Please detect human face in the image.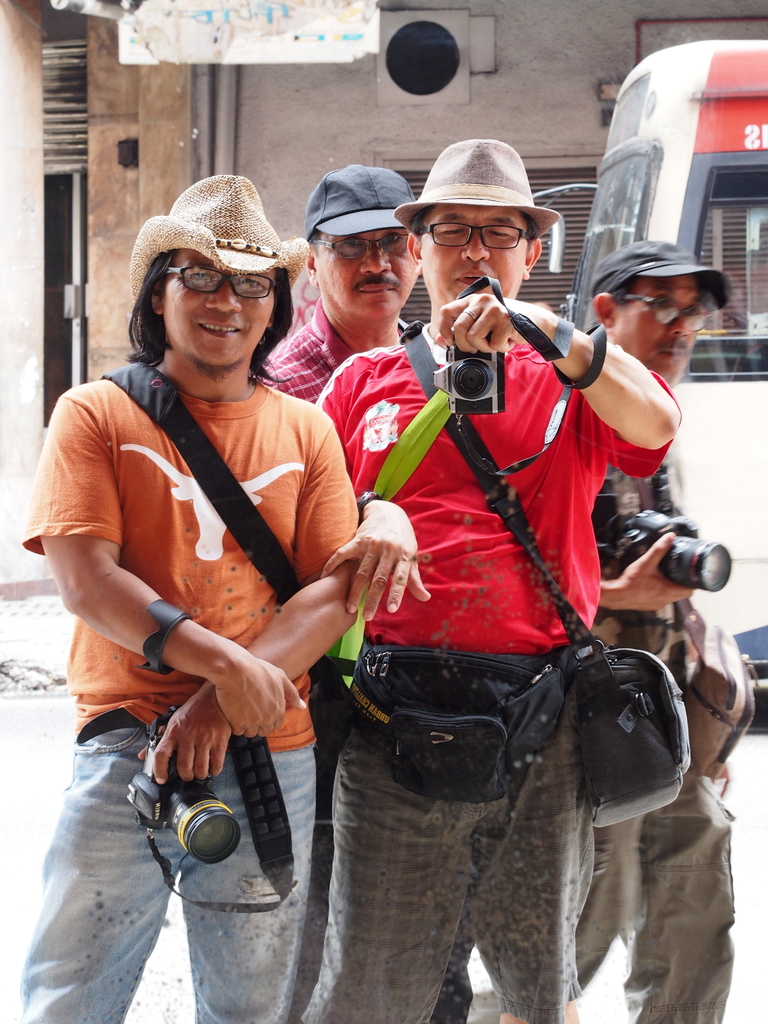
(429, 213, 527, 305).
